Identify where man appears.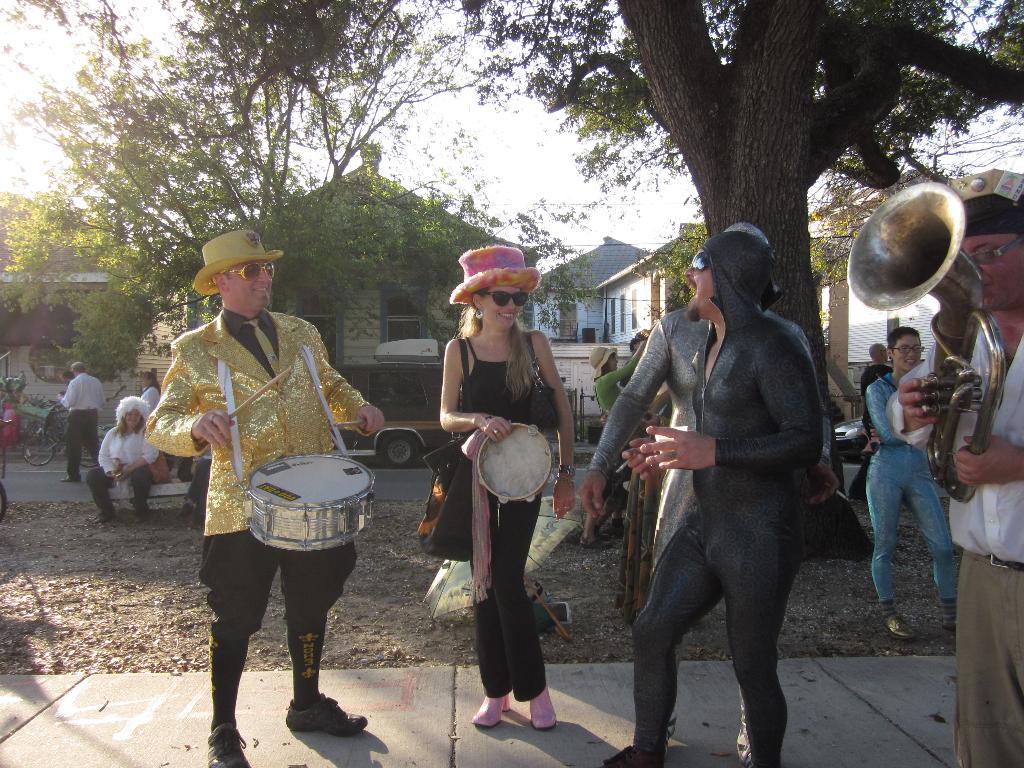
Appears at rect(893, 166, 1023, 767).
